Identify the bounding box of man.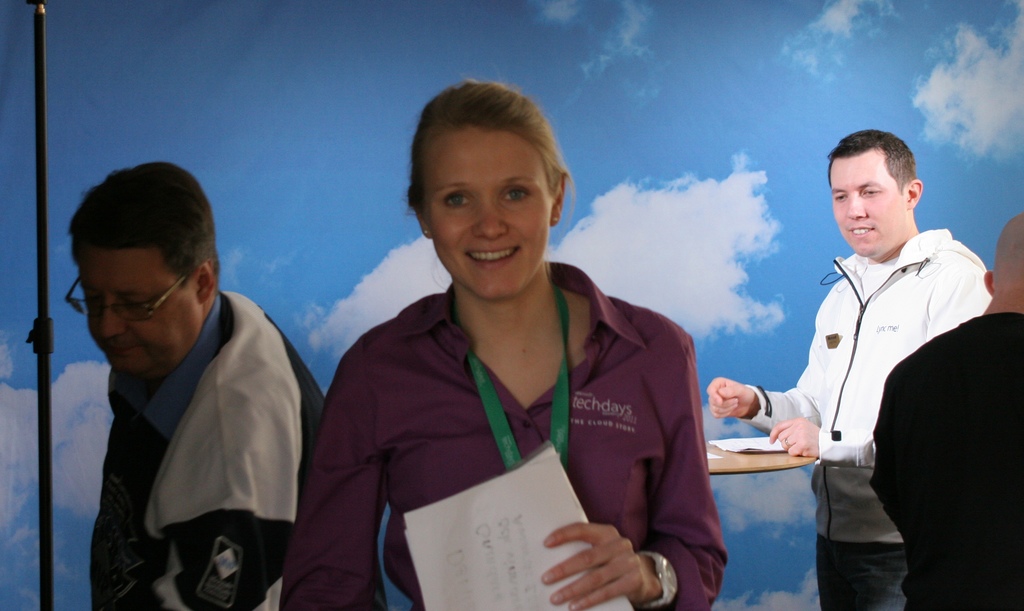
{"left": 705, "top": 129, "right": 993, "bottom": 610}.
